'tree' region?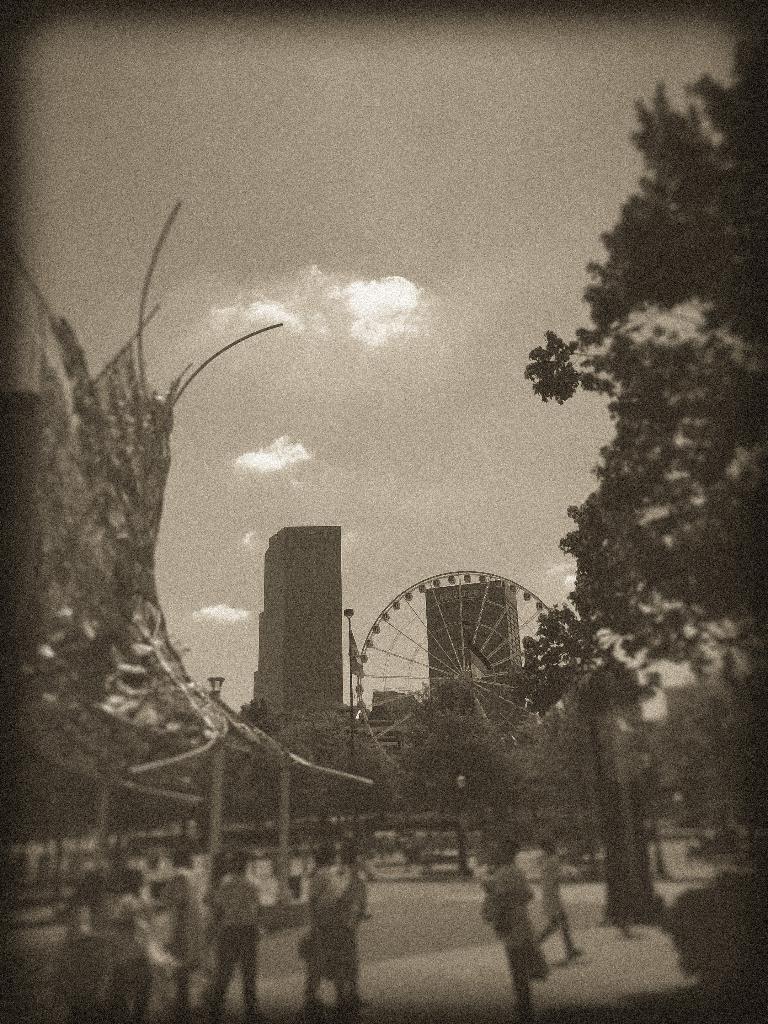
(left=506, top=655, right=649, bottom=877)
